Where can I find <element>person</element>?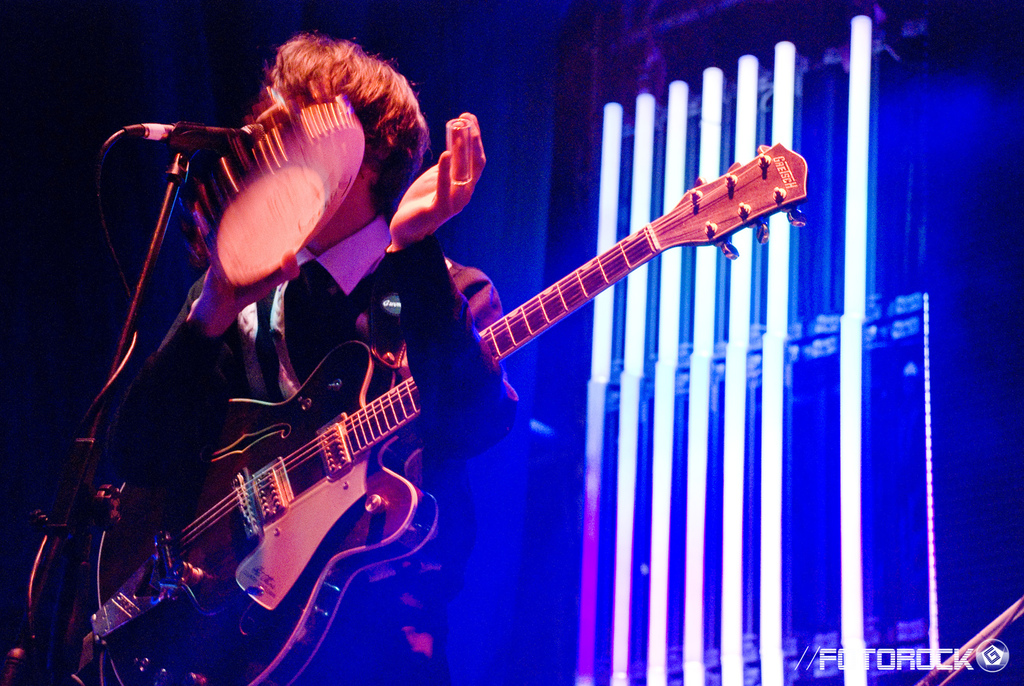
You can find it at x1=98 y1=31 x2=513 y2=685.
